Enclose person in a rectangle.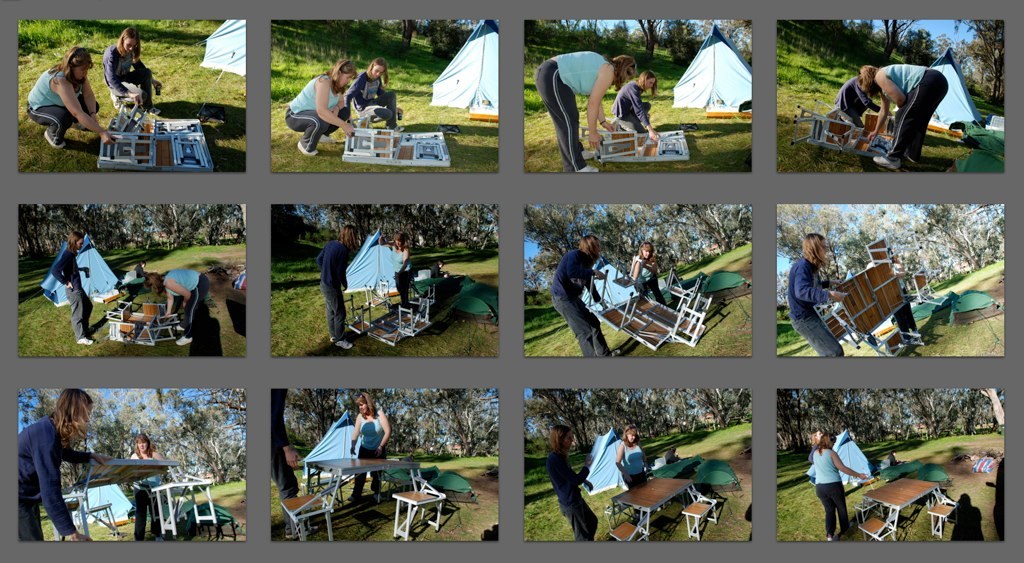
786 231 850 364.
